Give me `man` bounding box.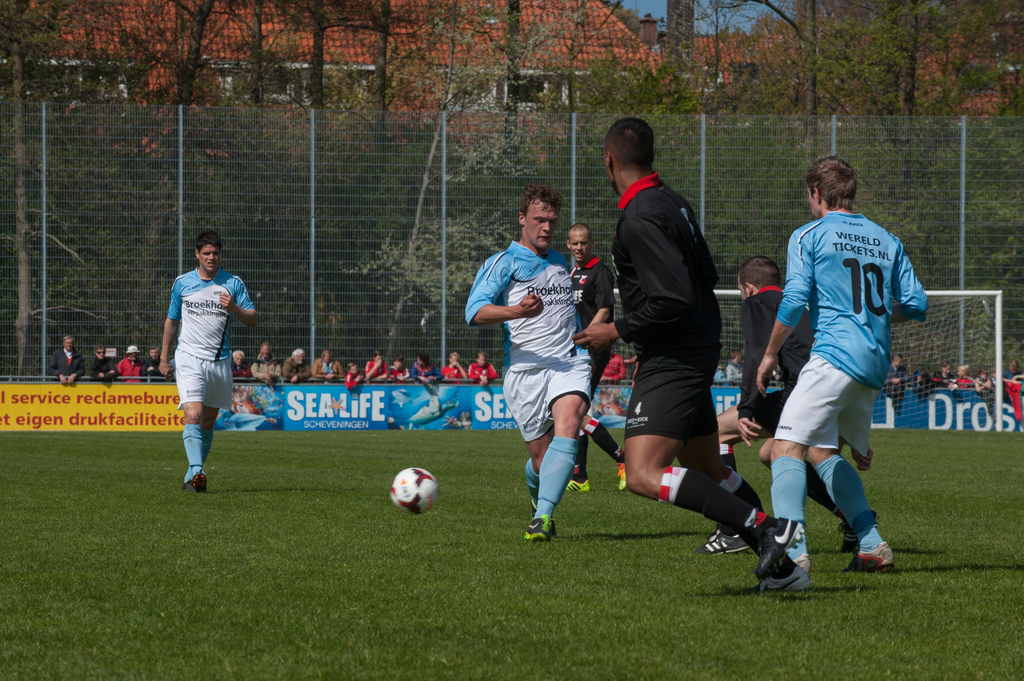
l=245, t=341, r=280, b=386.
